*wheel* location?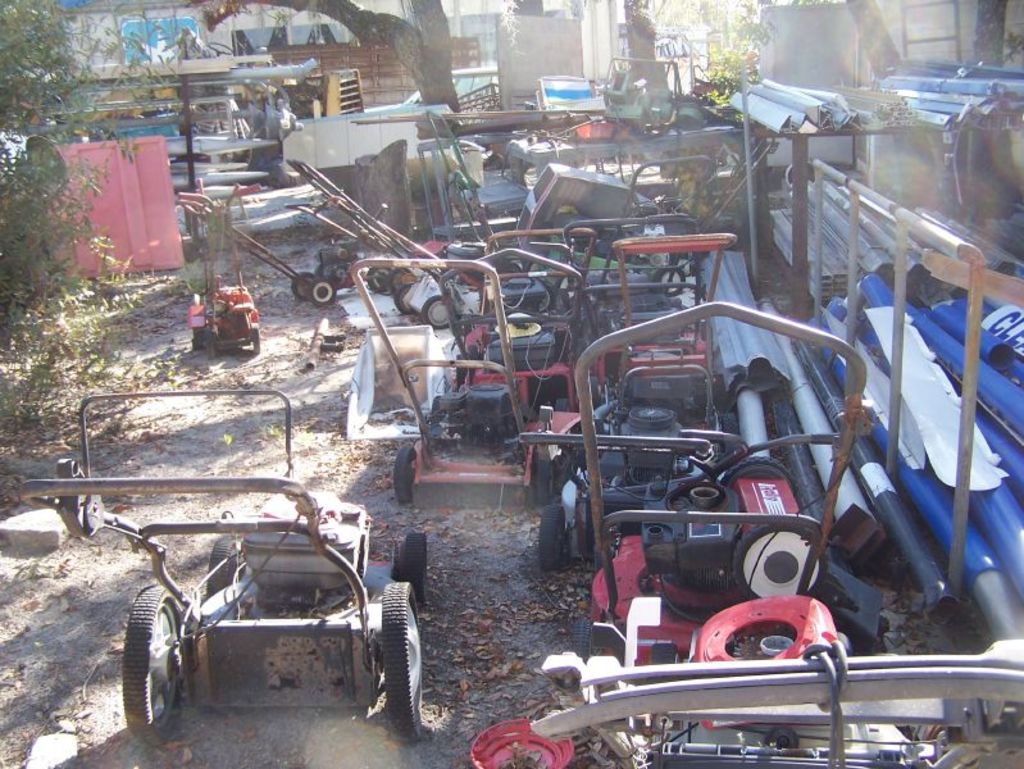
l=423, t=291, r=450, b=329
